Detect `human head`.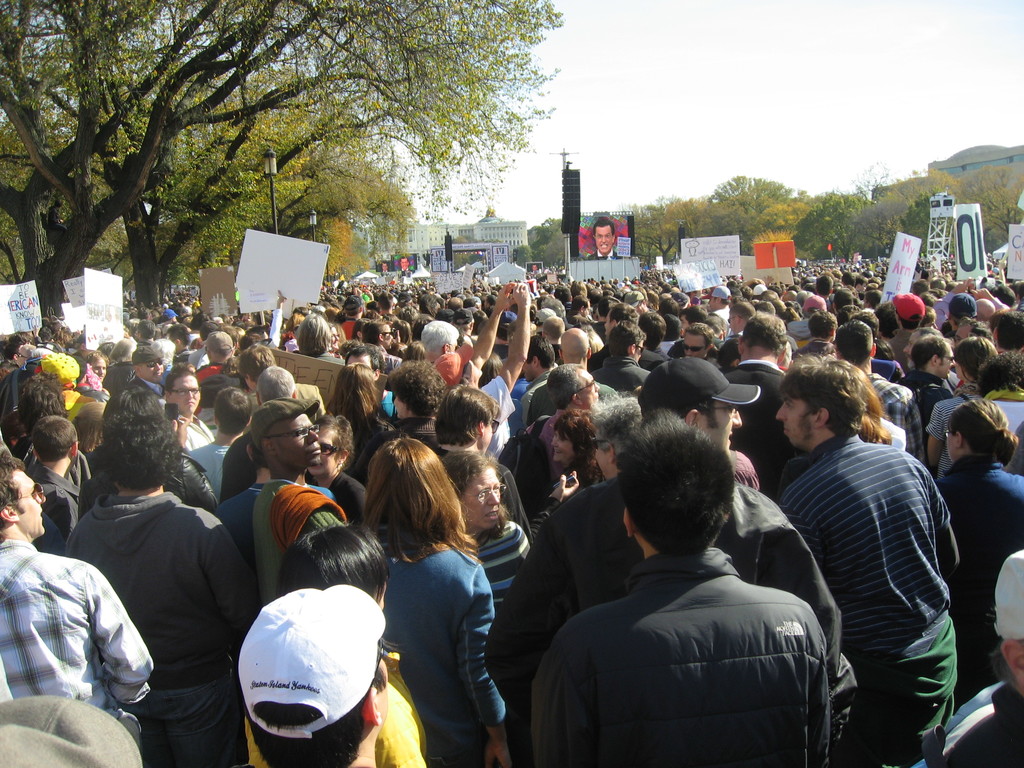
Detected at 443 447 505 526.
